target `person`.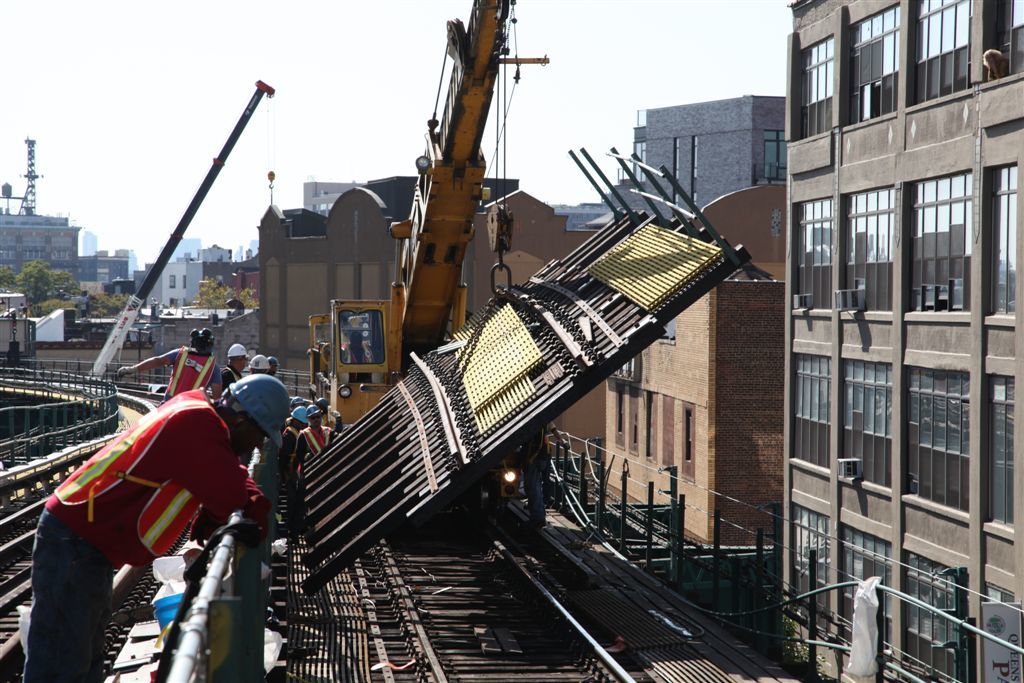
Target region: (left=267, top=357, right=279, bottom=373).
